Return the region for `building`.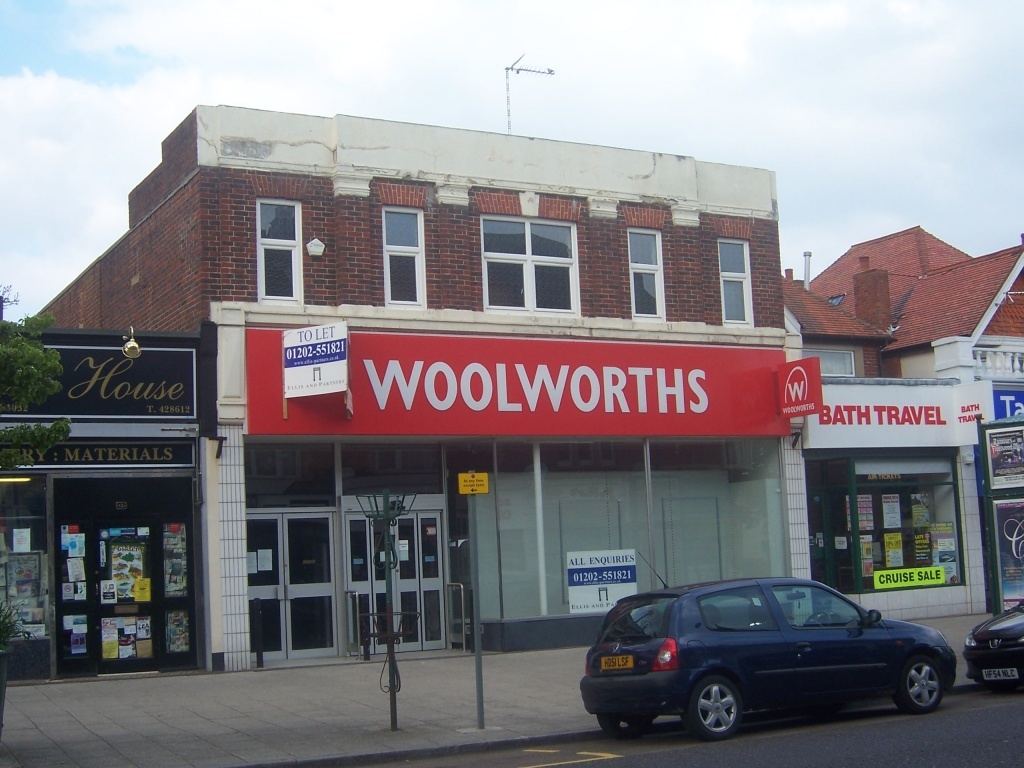
(30, 103, 780, 674).
